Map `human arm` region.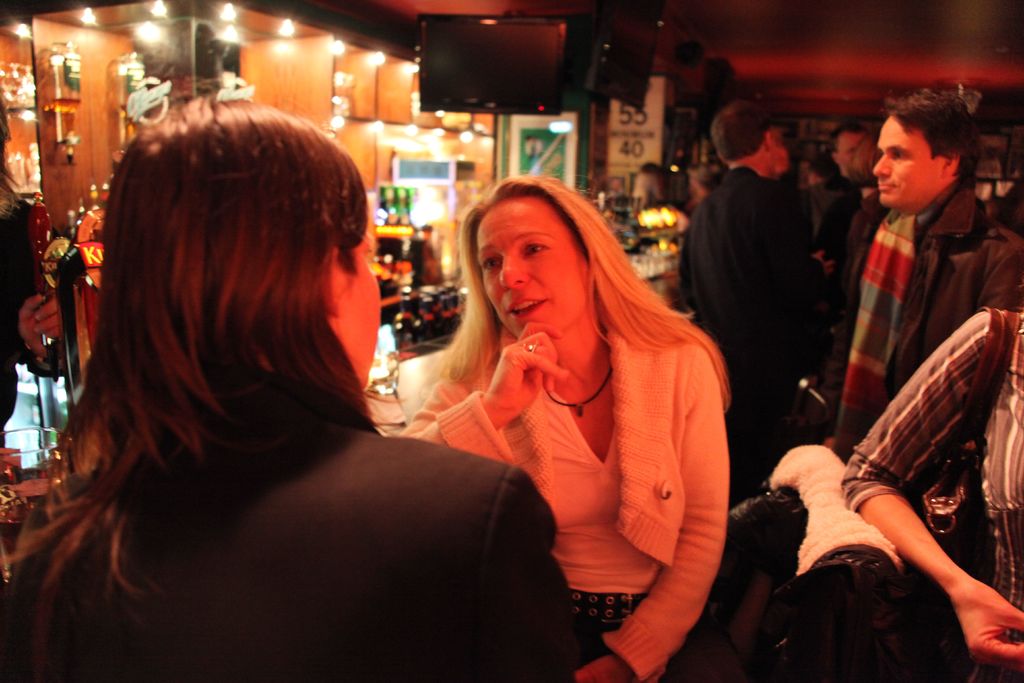
Mapped to pyautogui.locateOnScreen(579, 340, 728, 681).
